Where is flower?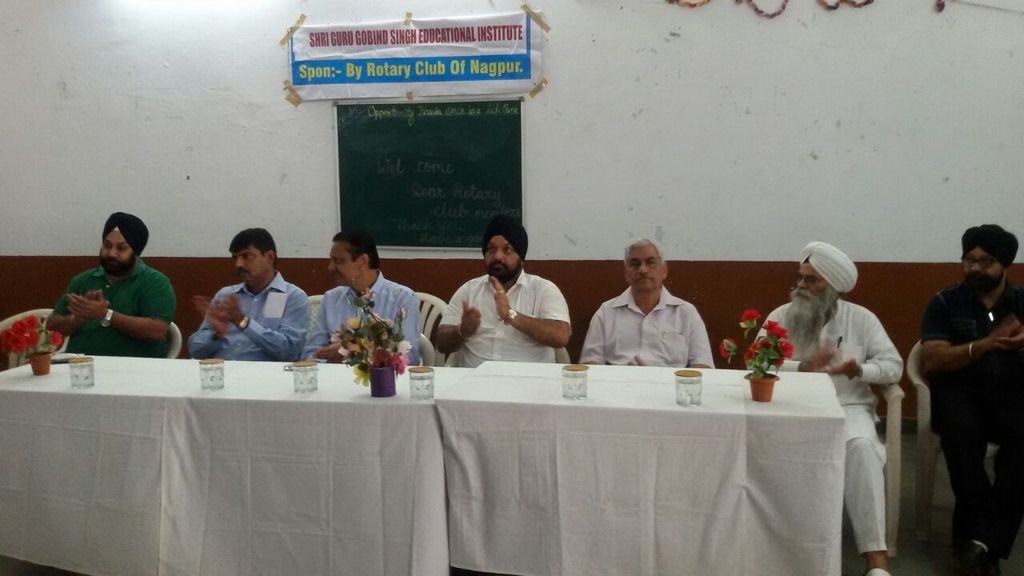
{"left": 365, "top": 311, "right": 390, "bottom": 338}.
